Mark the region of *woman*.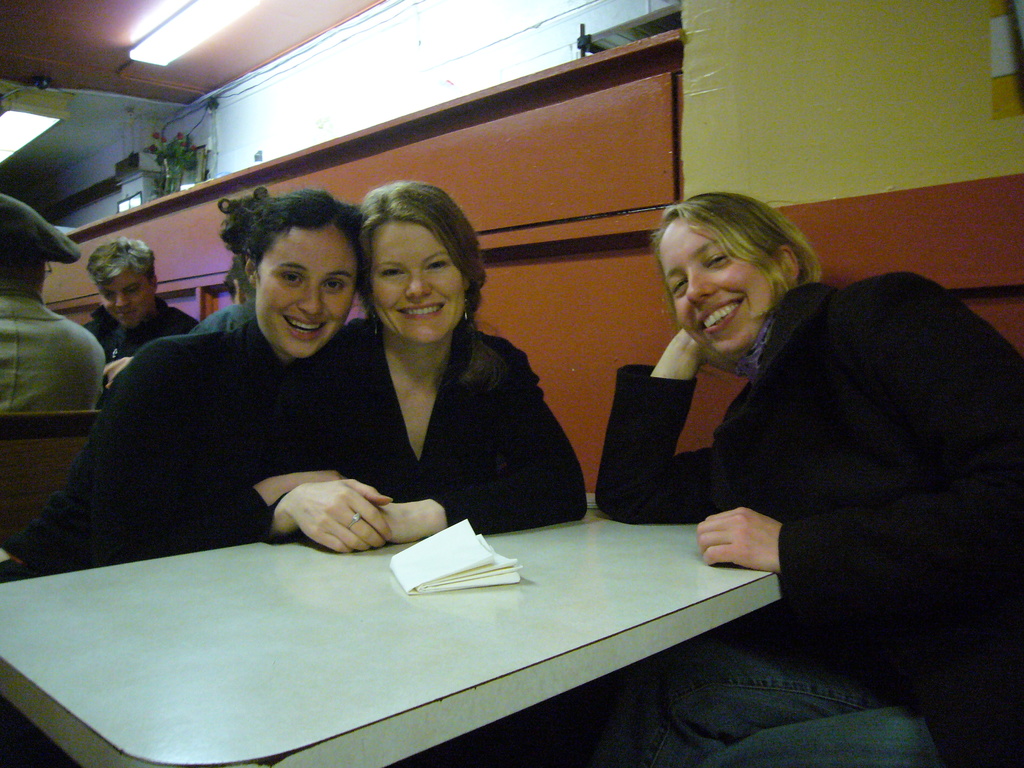
Region: 554 186 1023 767.
